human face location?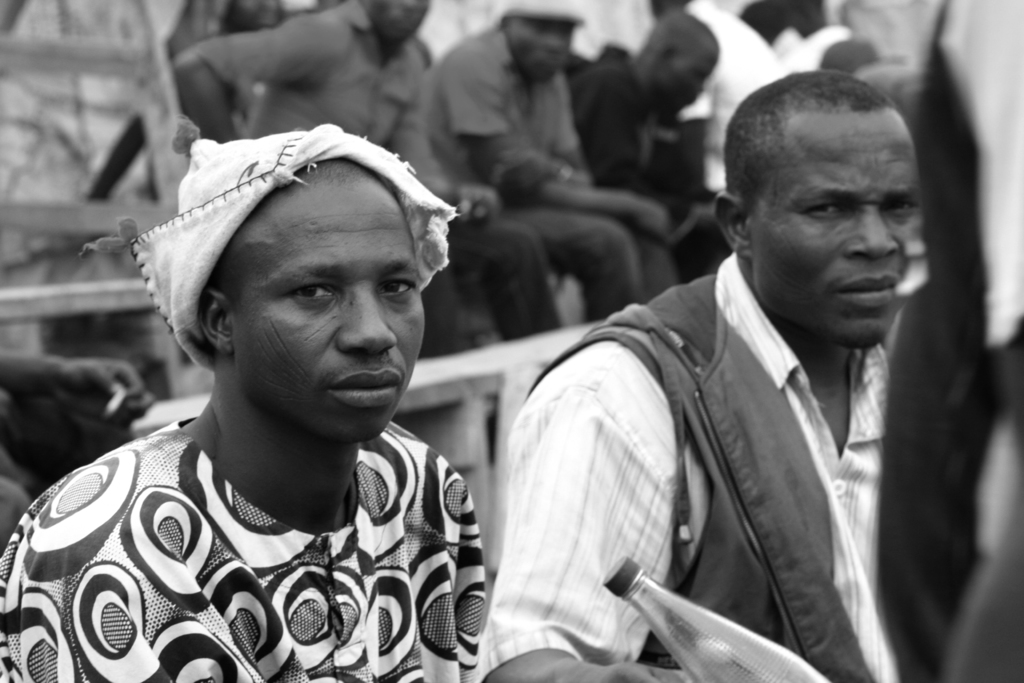
(x1=230, y1=192, x2=428, y2=444)
